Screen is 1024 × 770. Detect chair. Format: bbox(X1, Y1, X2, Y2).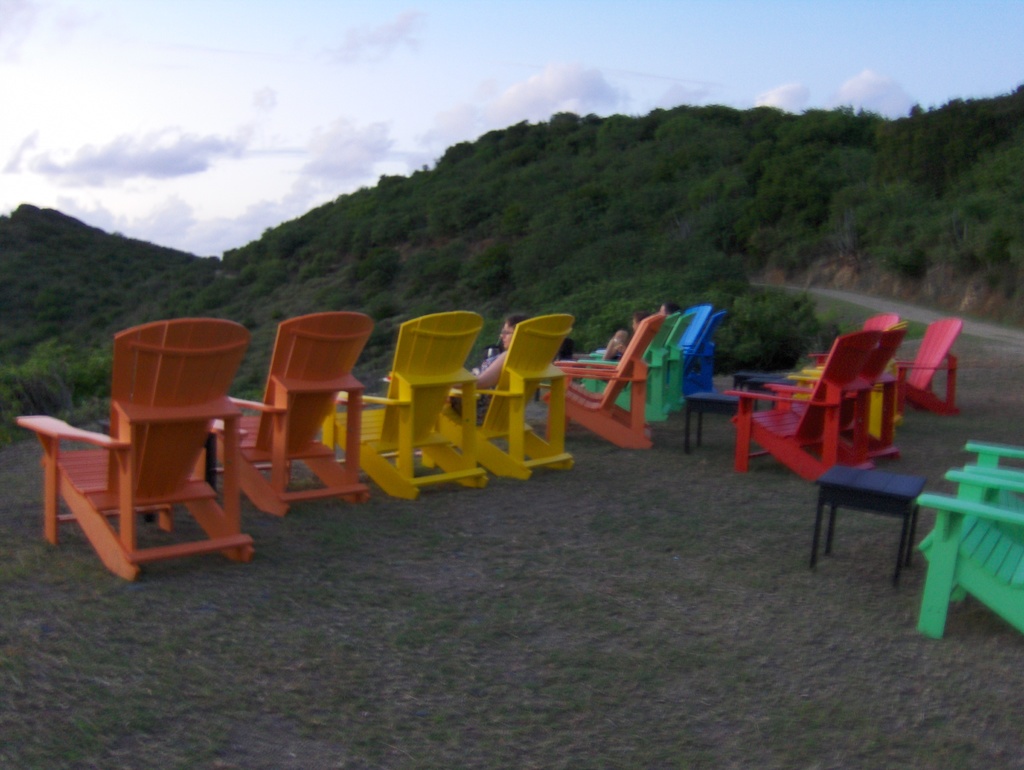
bbox(34, 316, 267, 596).
